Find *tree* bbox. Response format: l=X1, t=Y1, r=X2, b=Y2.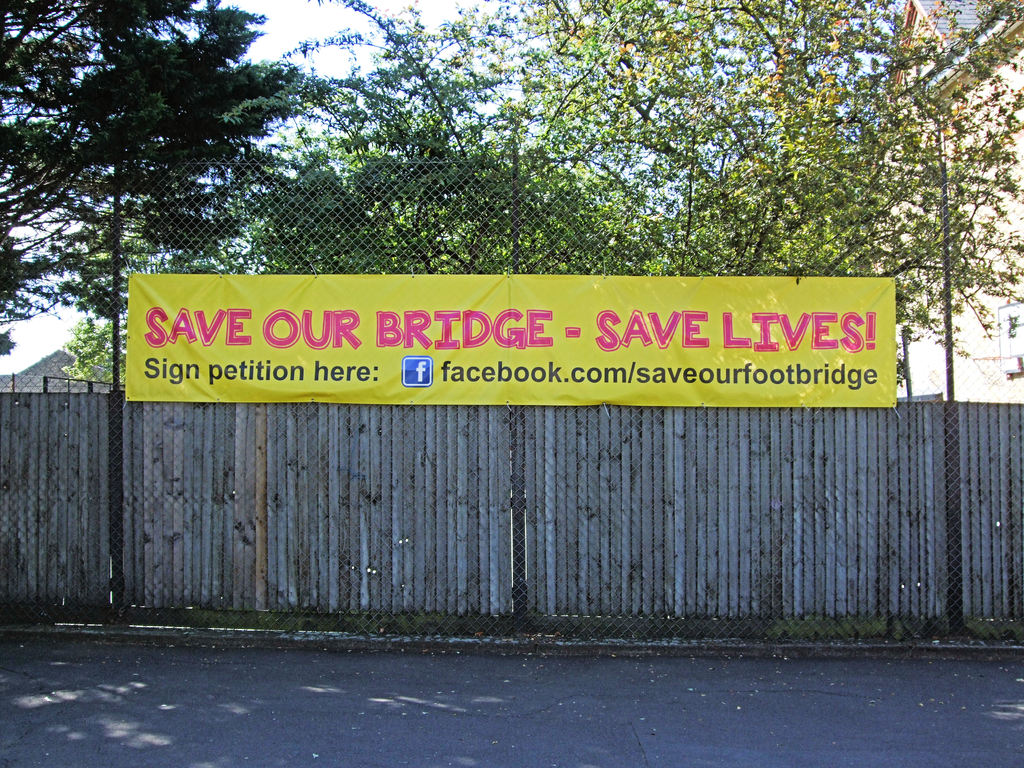
l=44, t=310, r=126, b=389.
